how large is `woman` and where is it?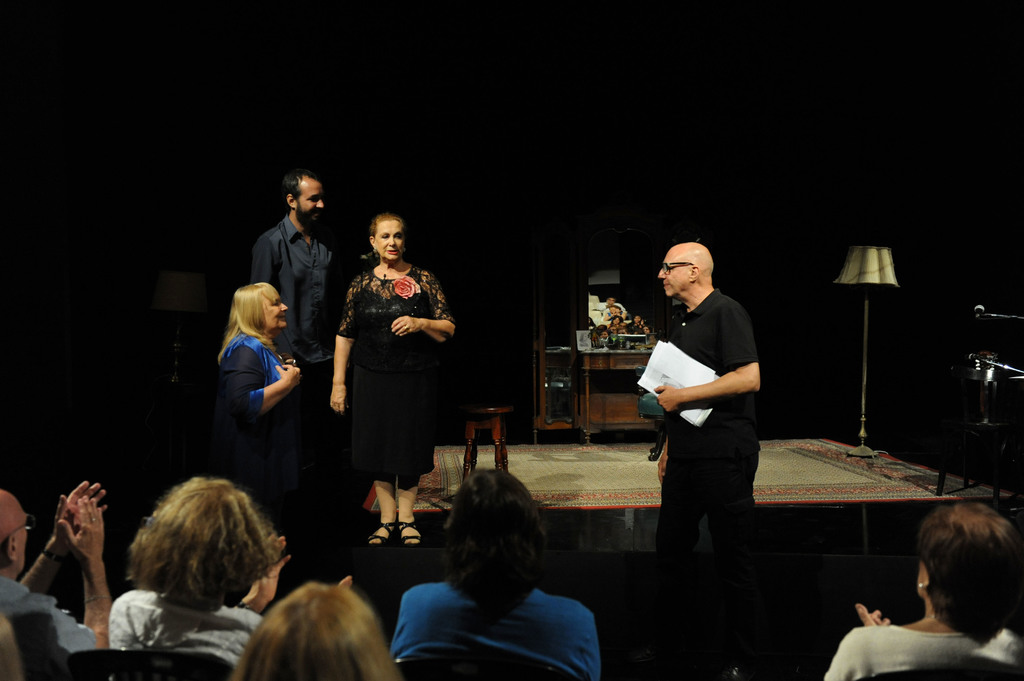
Bounding box: (605, 303, 626, 320).
